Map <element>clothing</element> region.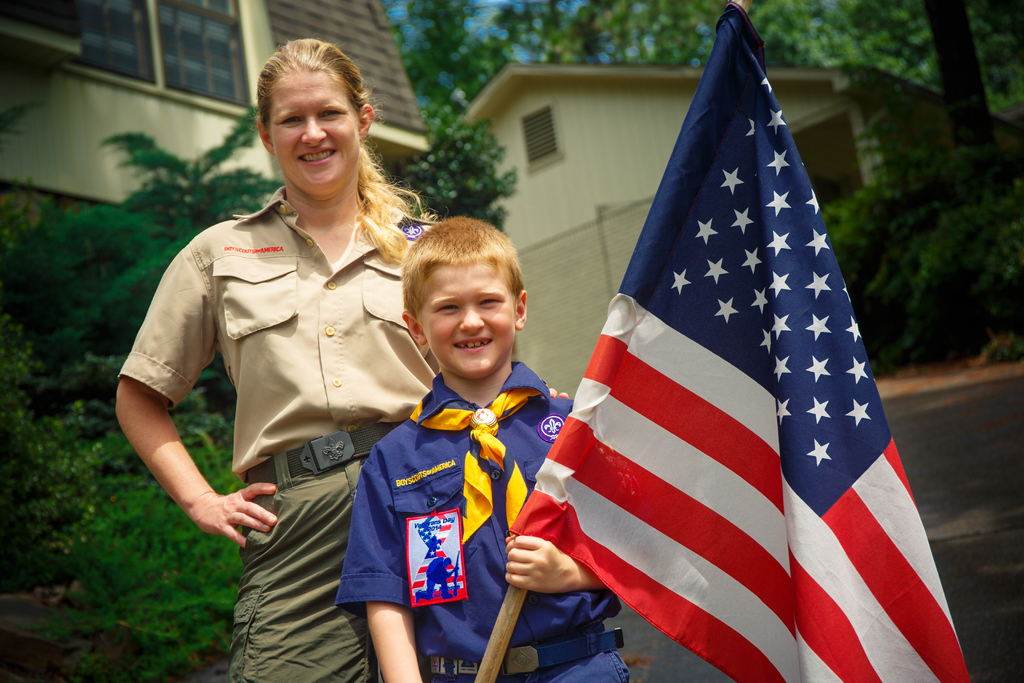
Mapped to x1=115, y1=182, x2=434, y2=682.
